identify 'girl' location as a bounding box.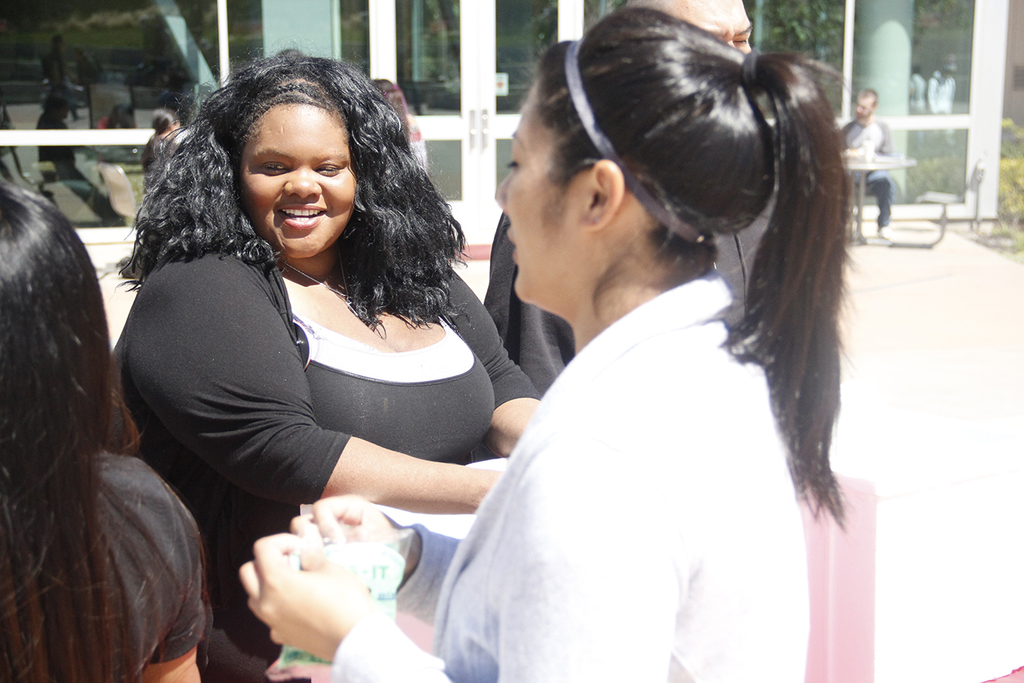
detection(0, 174, 196, 682).
